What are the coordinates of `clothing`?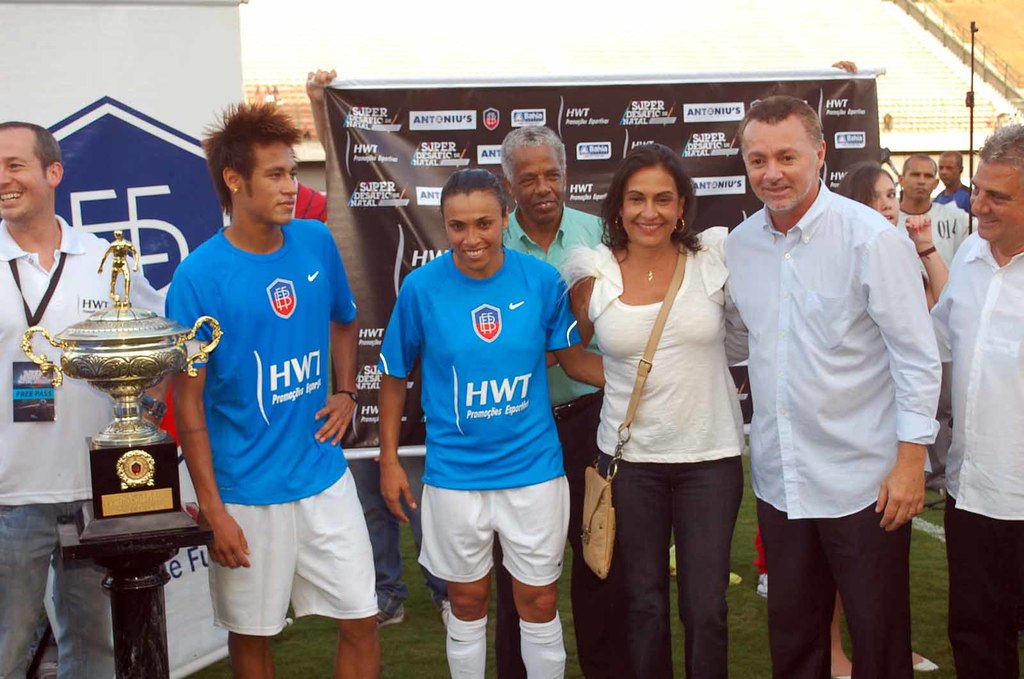
x1=900, y1=198, x2=986, y2=306.
